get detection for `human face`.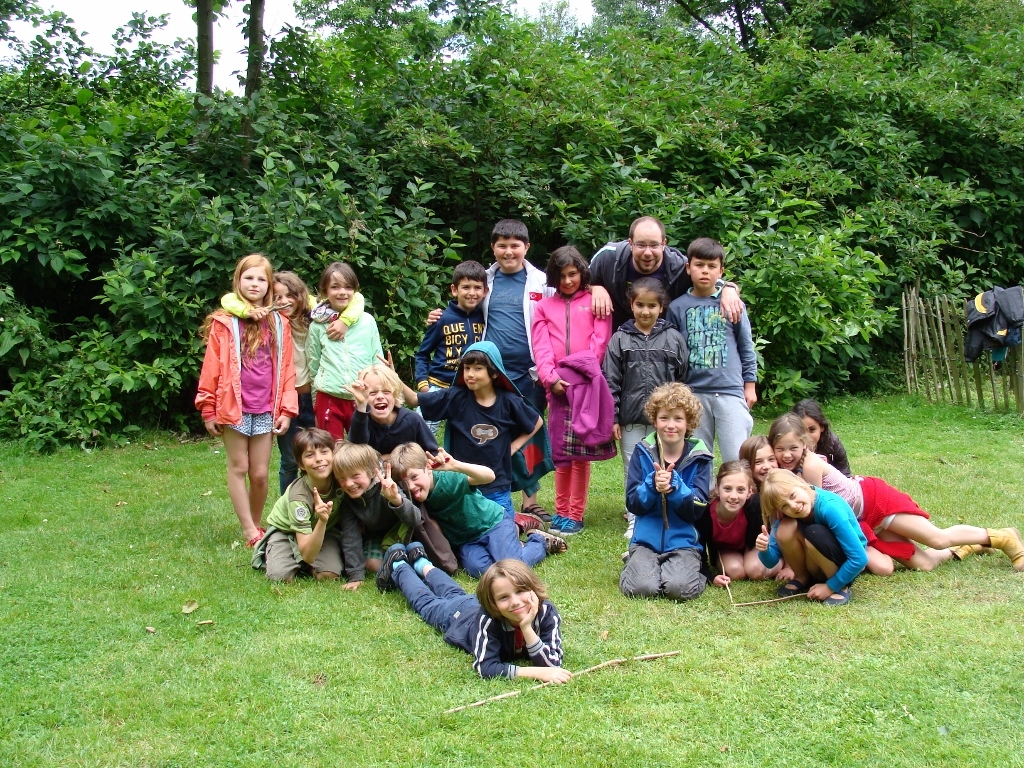
Detection: 754 440 774 480.
